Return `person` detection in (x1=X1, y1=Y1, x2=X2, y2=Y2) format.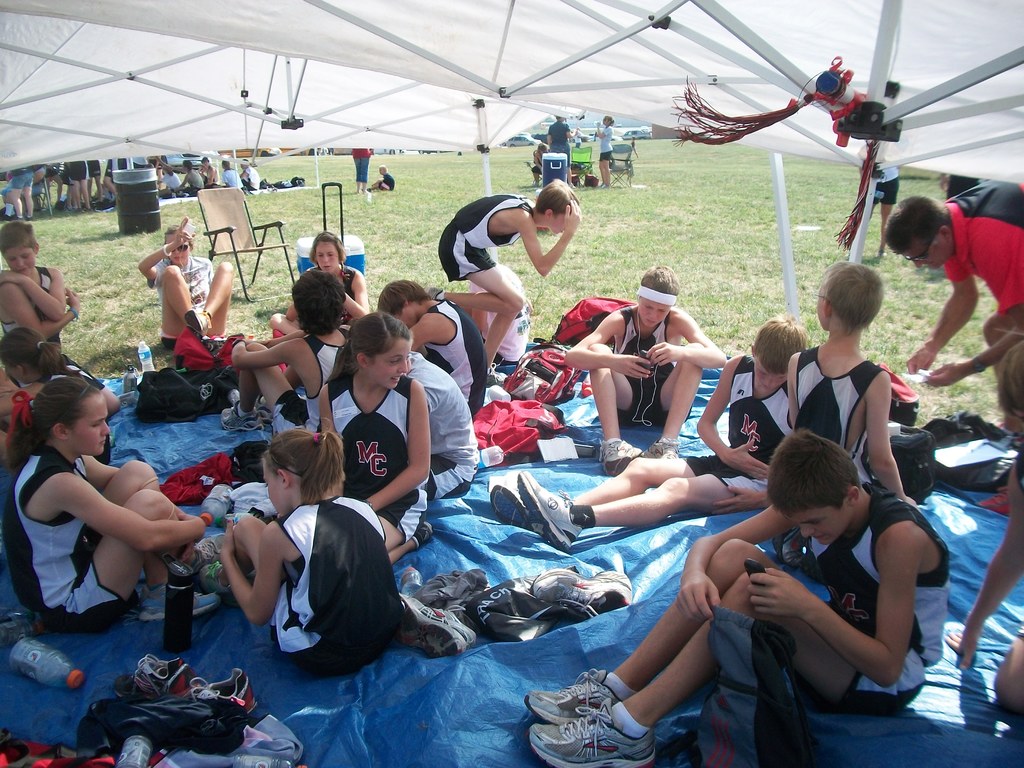
(x1=323, y1=317, x2=441, y2=568).
